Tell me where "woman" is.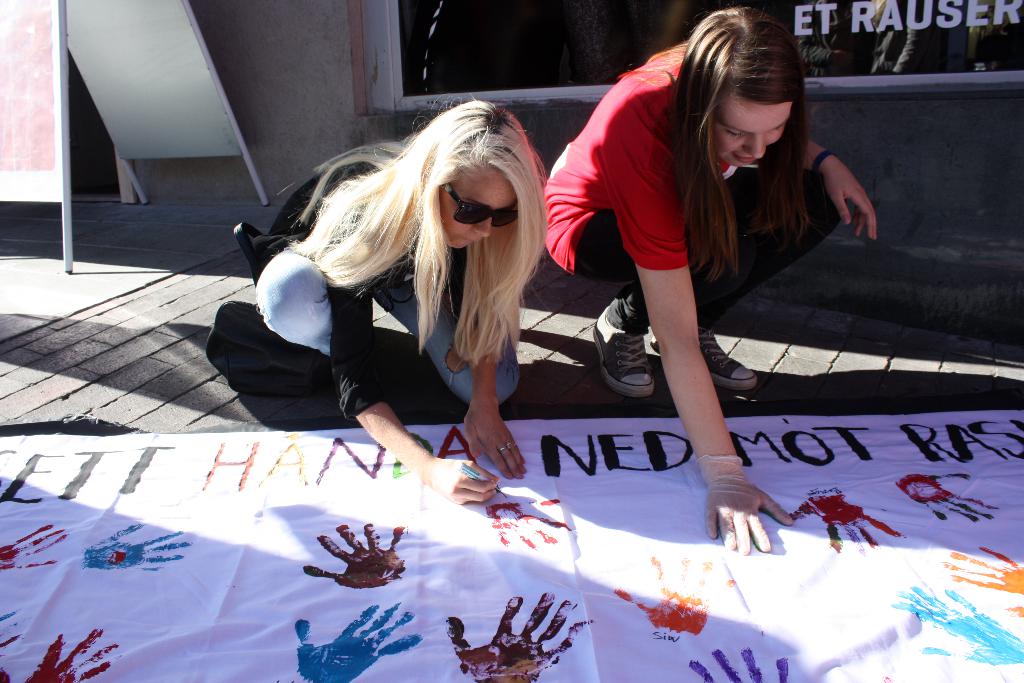
"woman" is at box=[541, 6, 875, 554].
